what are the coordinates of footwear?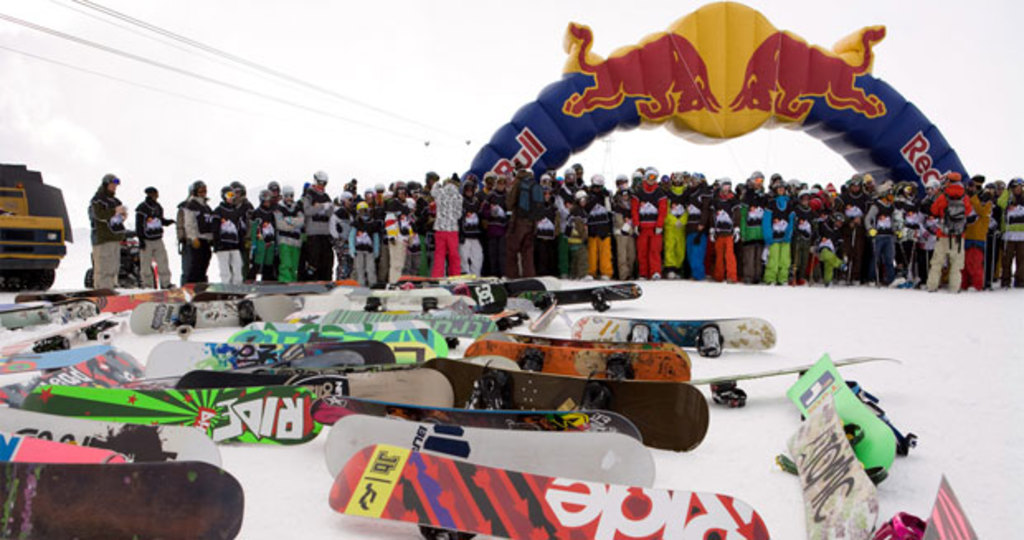
locate(647, 272, 659, 277).
